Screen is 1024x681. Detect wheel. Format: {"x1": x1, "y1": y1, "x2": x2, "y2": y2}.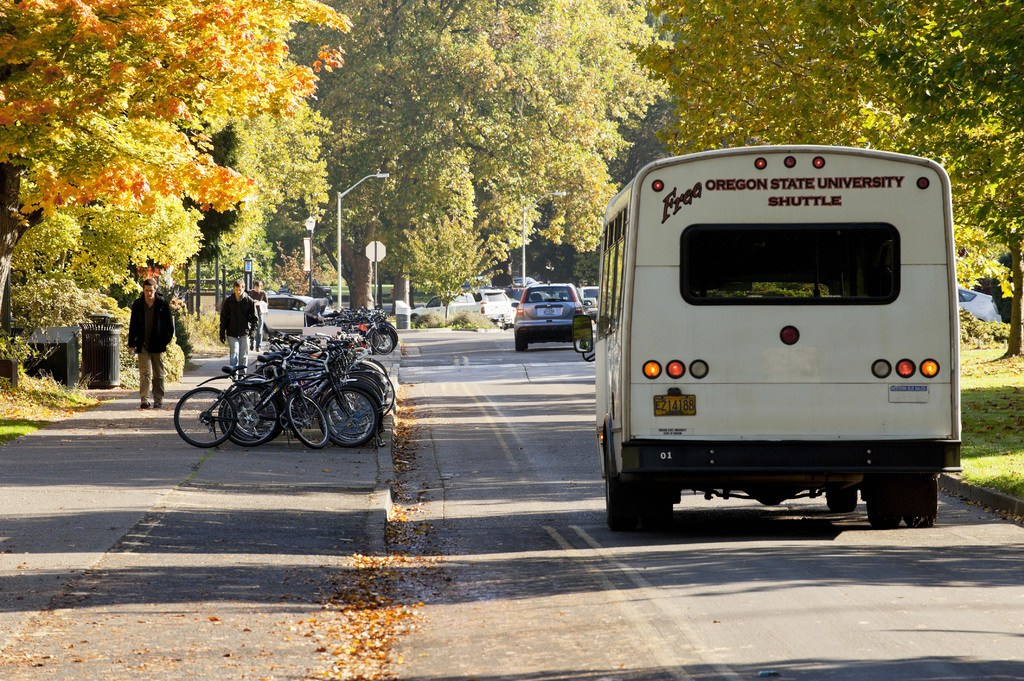
{"x1": 172, "y1": 387, "x2": 236, "y2": 447}.
